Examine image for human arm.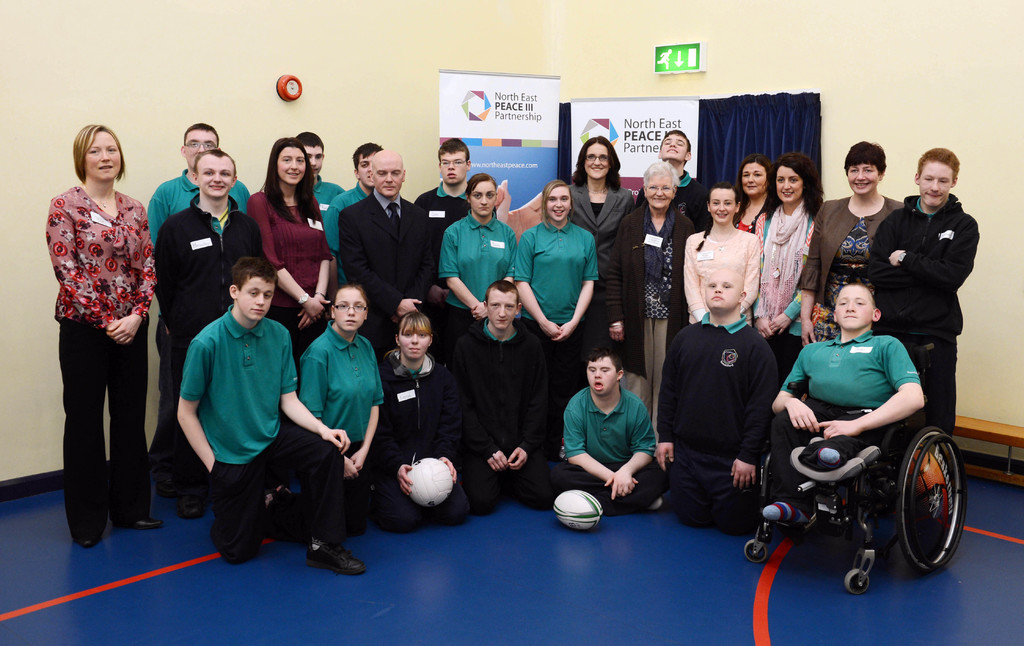
Examination result: bbox(740, 348, 765, 485).
